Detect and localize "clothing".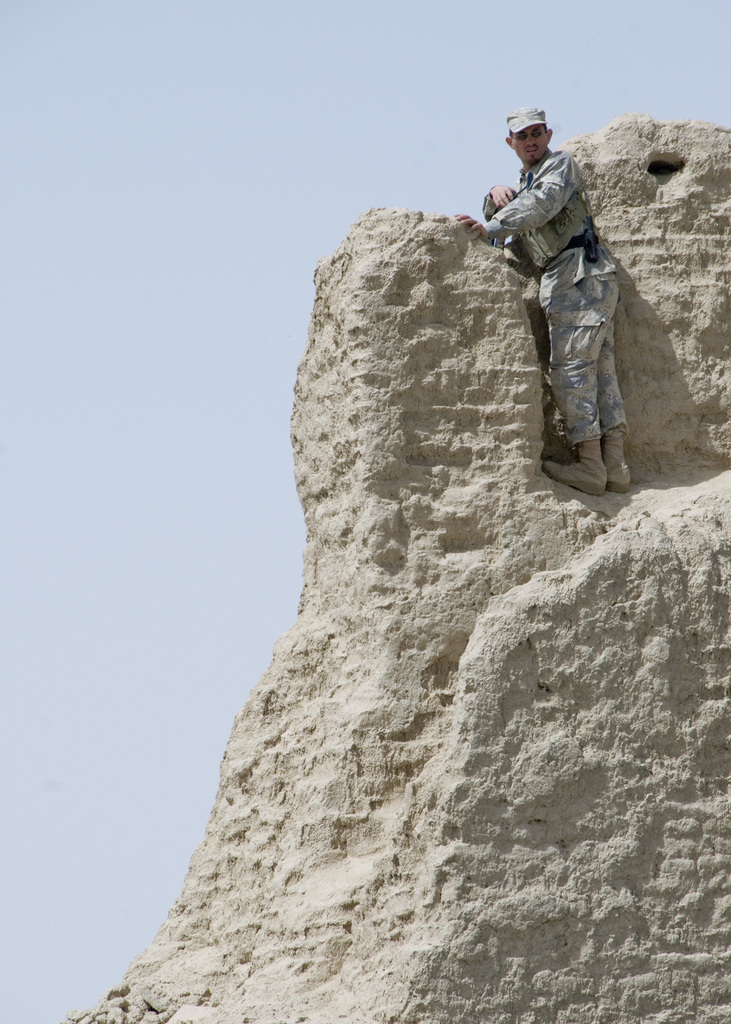
Localized at Rect(494, 124, 628, 436).
